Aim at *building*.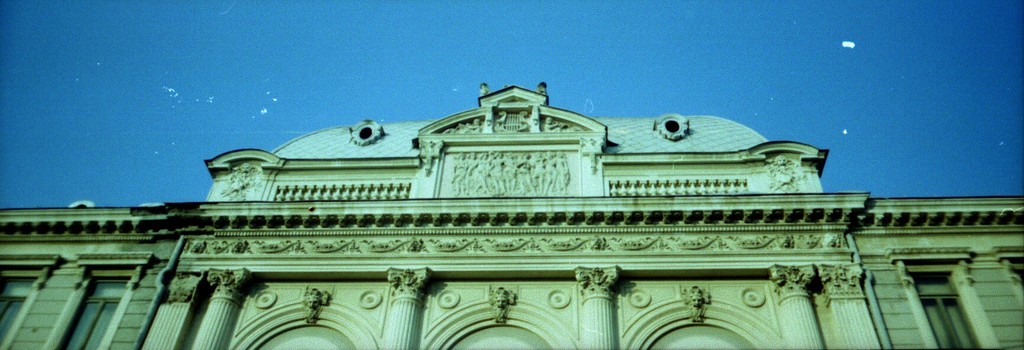
Aimed at box=[1, 78, 1023, 349].
